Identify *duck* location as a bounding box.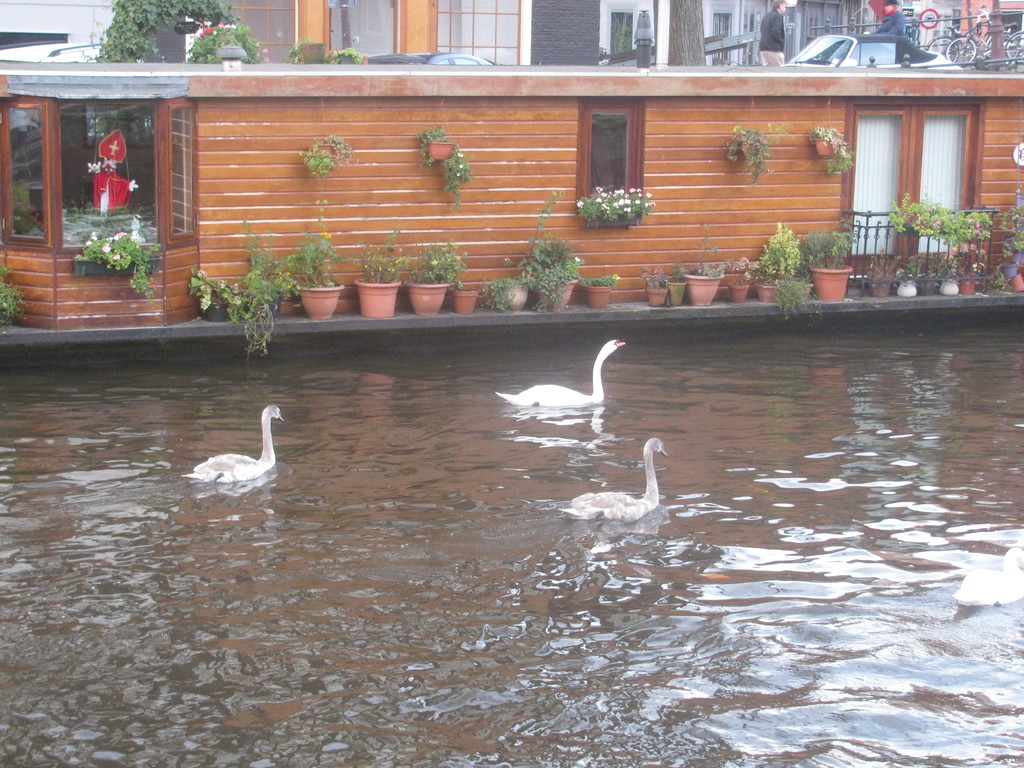
554/437/678/522.
